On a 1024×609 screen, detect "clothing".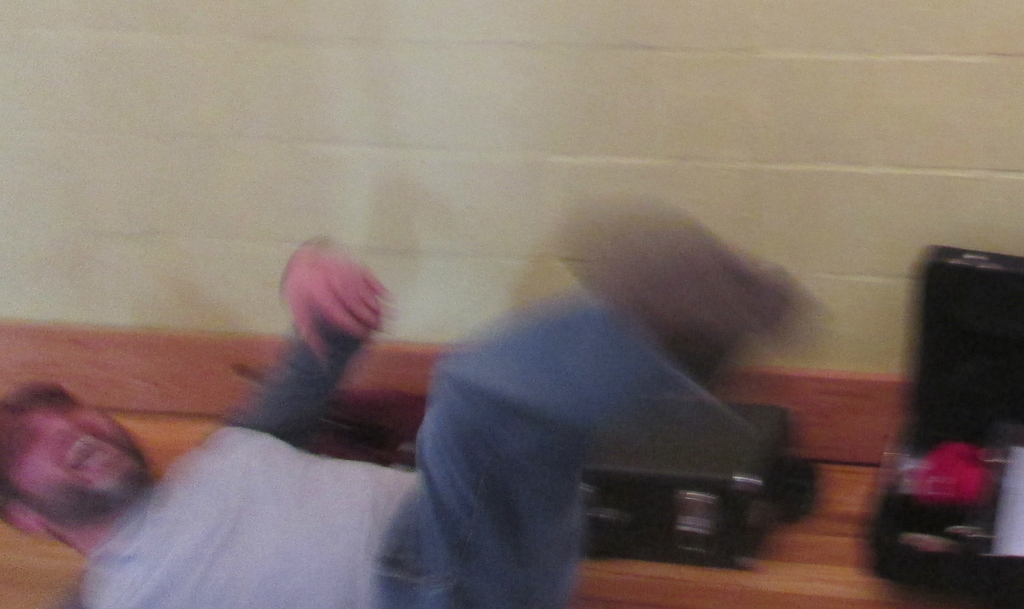
x1=44 y1=203 x2=772 y2=608.
